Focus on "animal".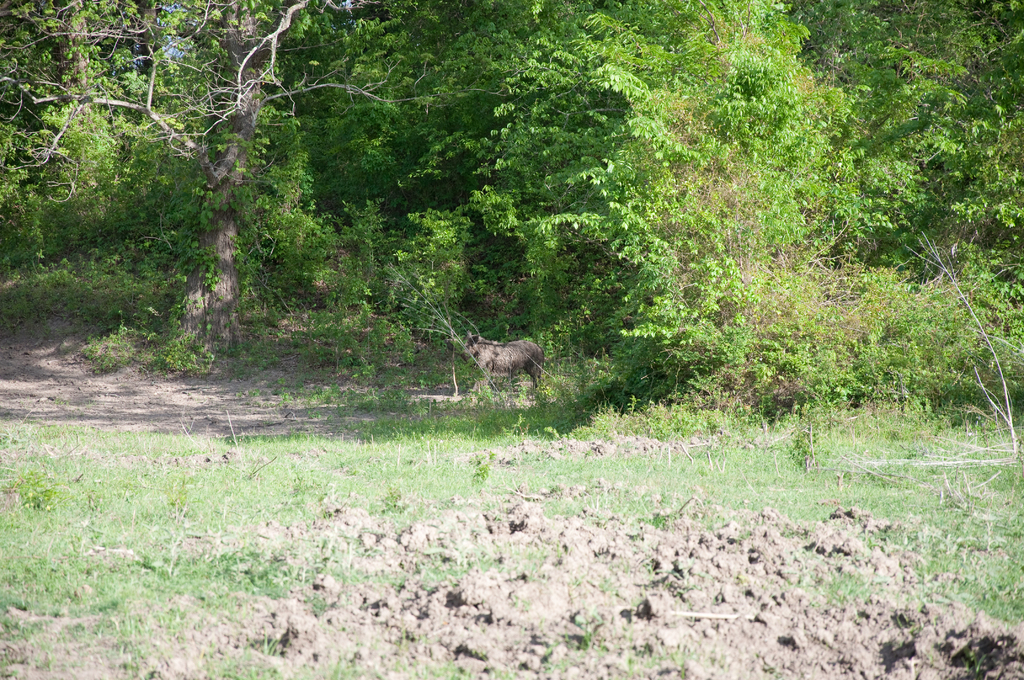
Focused at box=[455, 329, 544, 392].
